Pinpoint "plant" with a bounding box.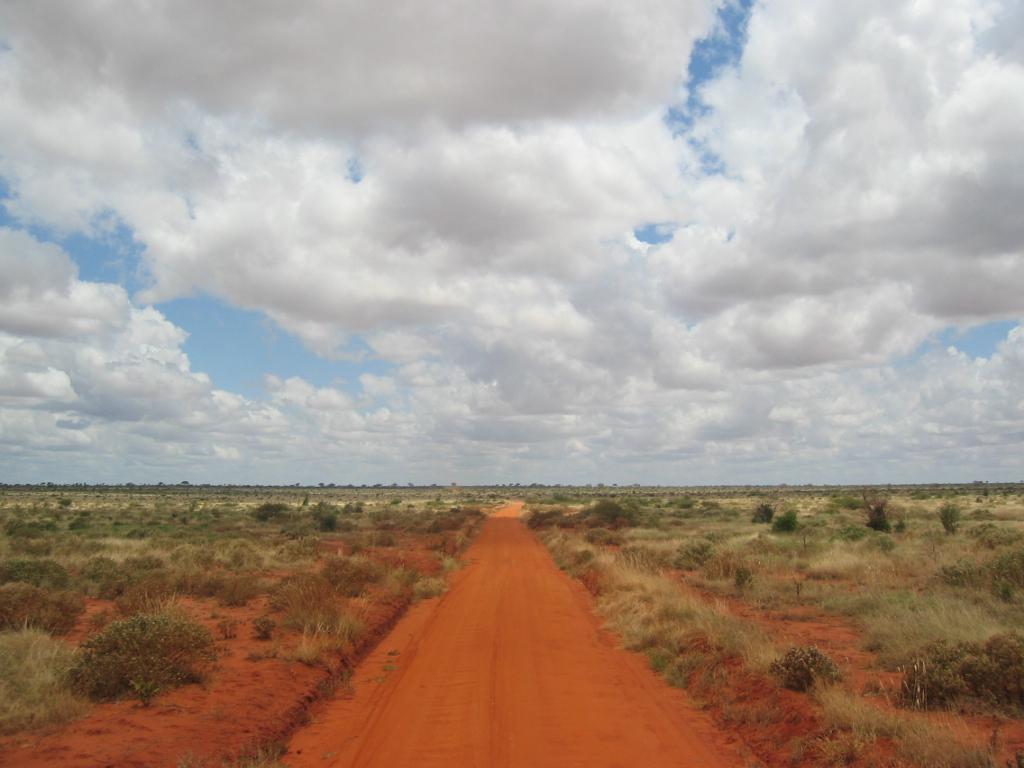
x1=864, y1=501, x2=901, y2=533.
